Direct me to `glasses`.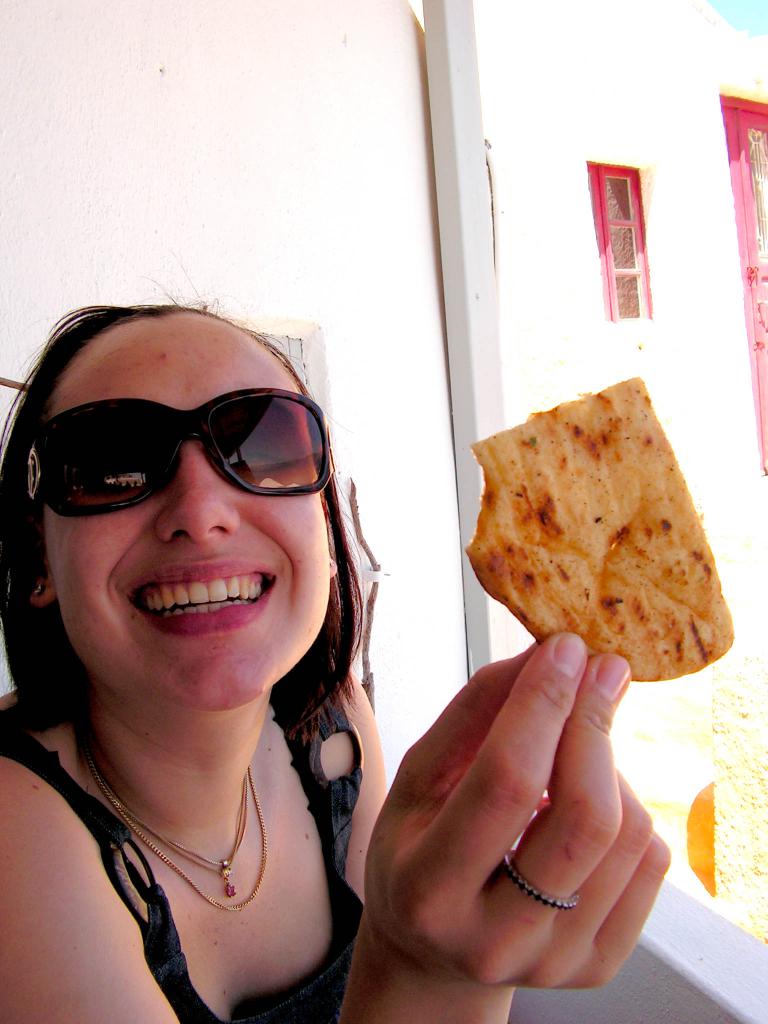
Direction: bbox(34, 388, 346, 515).
